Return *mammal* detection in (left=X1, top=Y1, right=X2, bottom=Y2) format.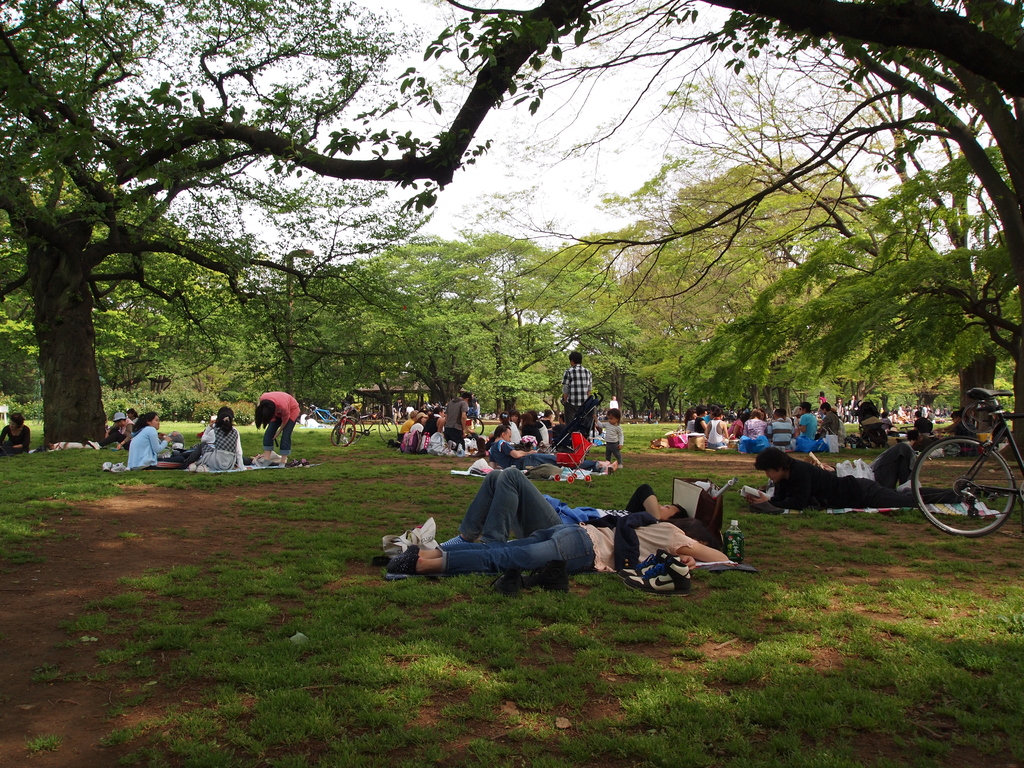
(left=252, top=392, right=296, bottom=460).
